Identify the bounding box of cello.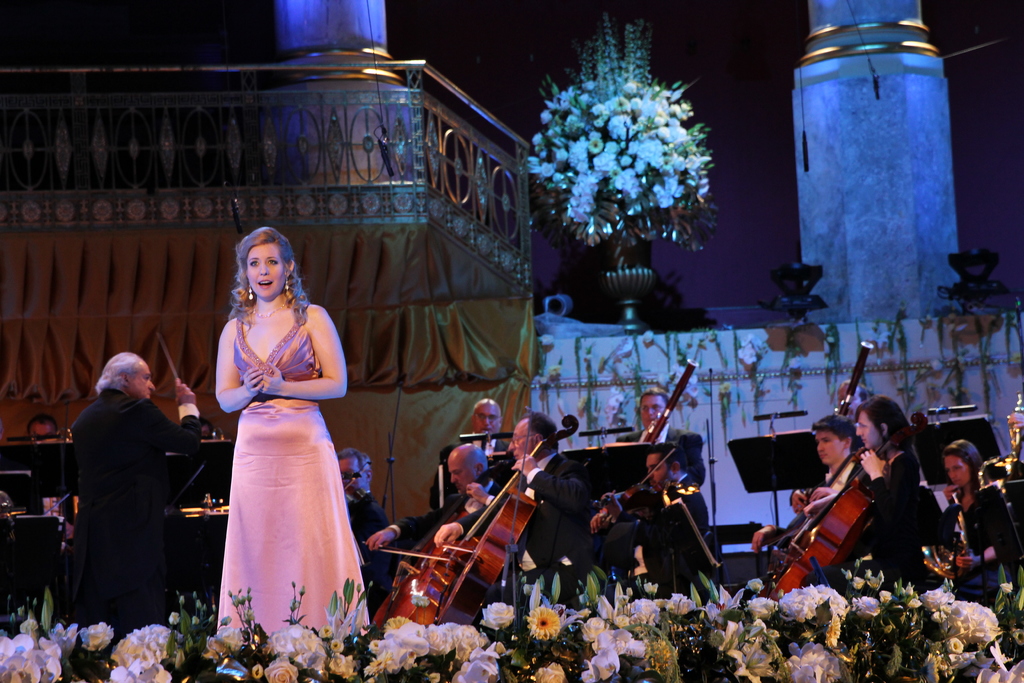
detection(376, 416, 586, 636).
